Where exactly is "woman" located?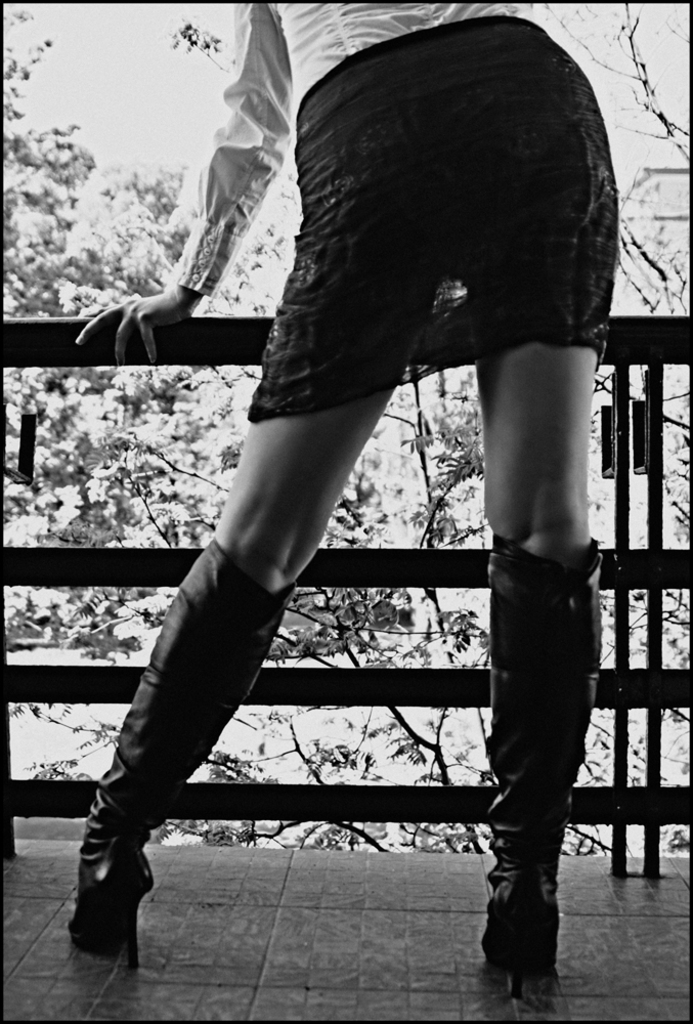
Its bounding box is <bbox>58, 0, 565, 1013</bbox>.
